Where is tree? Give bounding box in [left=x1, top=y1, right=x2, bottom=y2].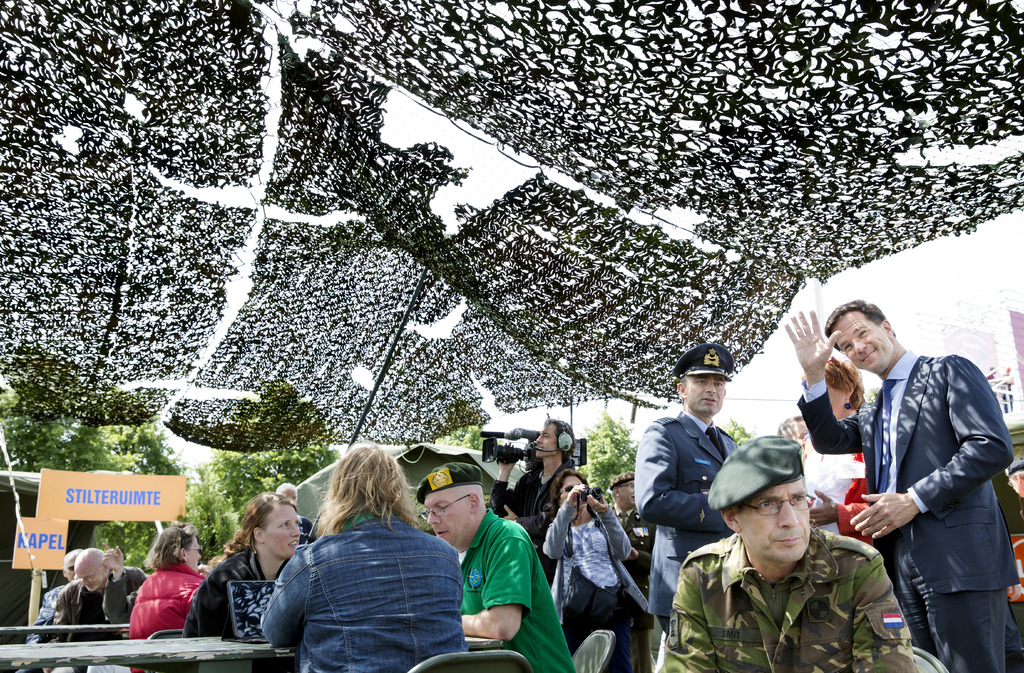
[left=0, top=386, right=75, bottom=481].
